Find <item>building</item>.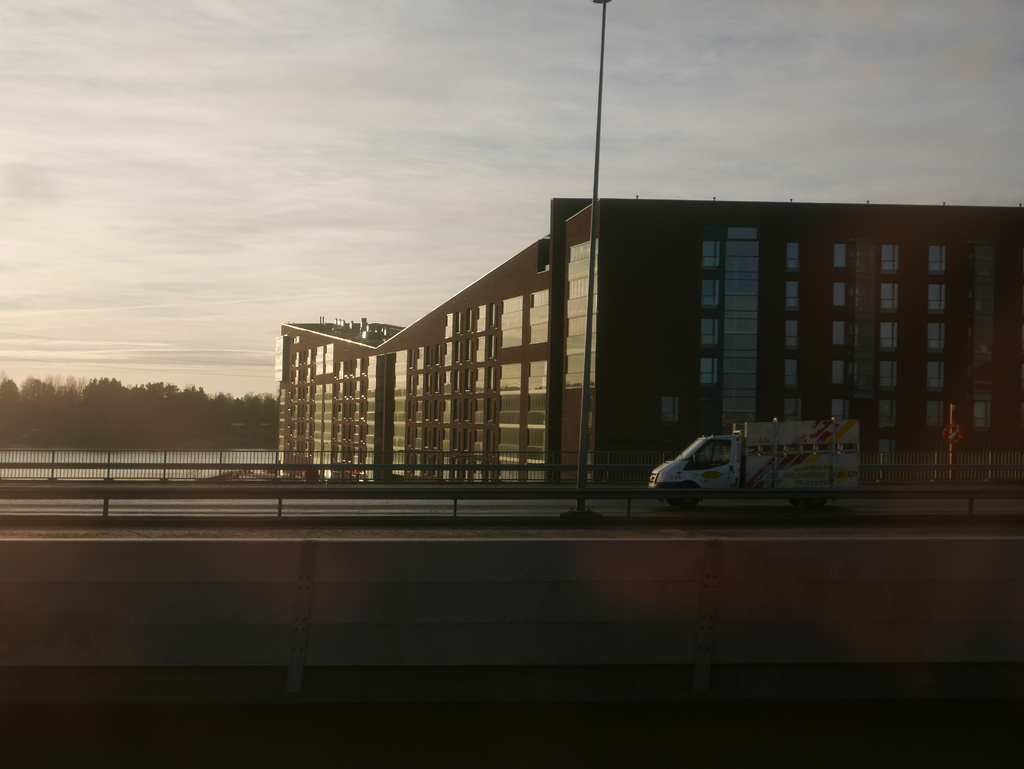
<region>276, 206, 1023, 485</region>.
